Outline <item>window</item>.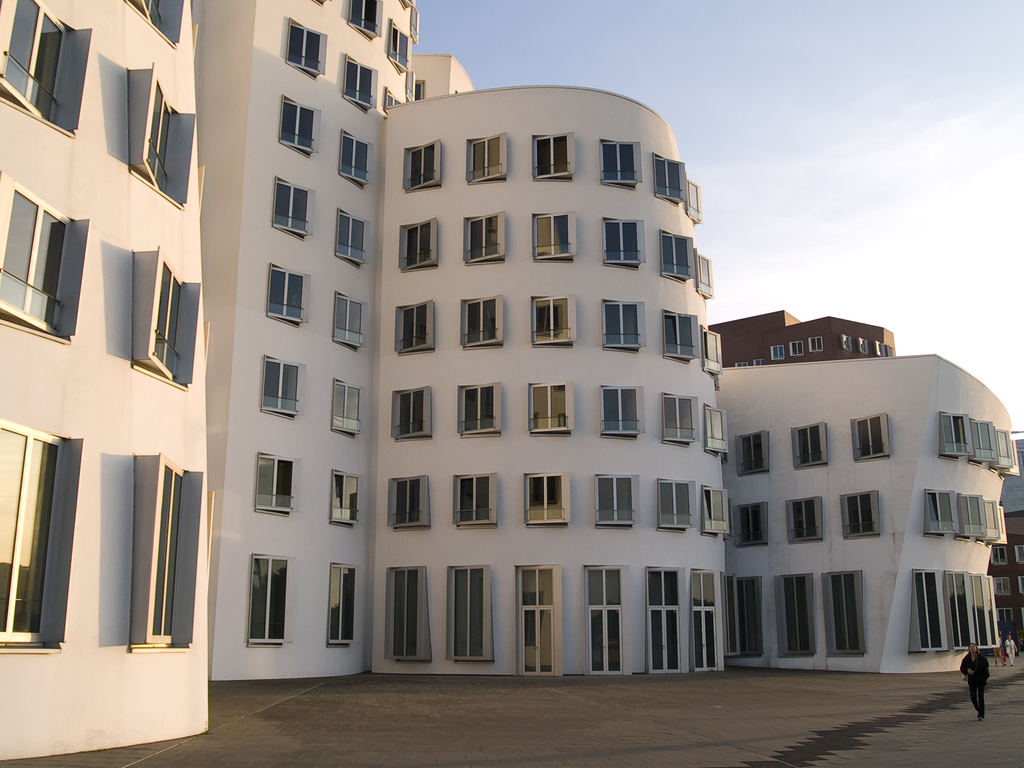
Outline: <bbox>398, 392, 429, 439</bbox>.
